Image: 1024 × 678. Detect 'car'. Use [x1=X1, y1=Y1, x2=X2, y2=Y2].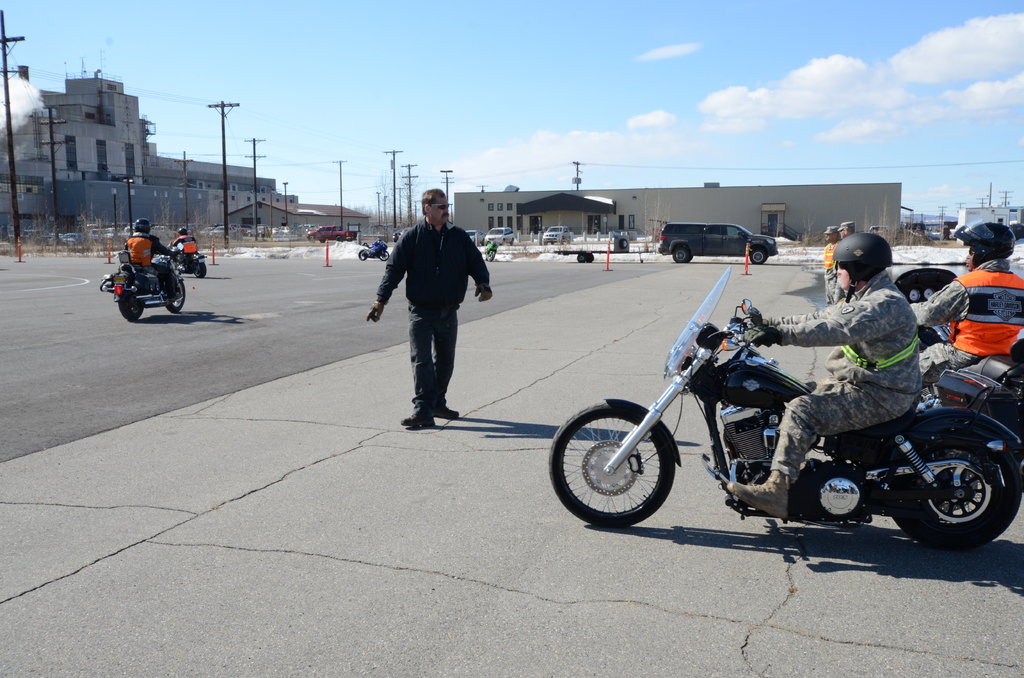
[x1=483, y1=226, x2=515, y2=244].
